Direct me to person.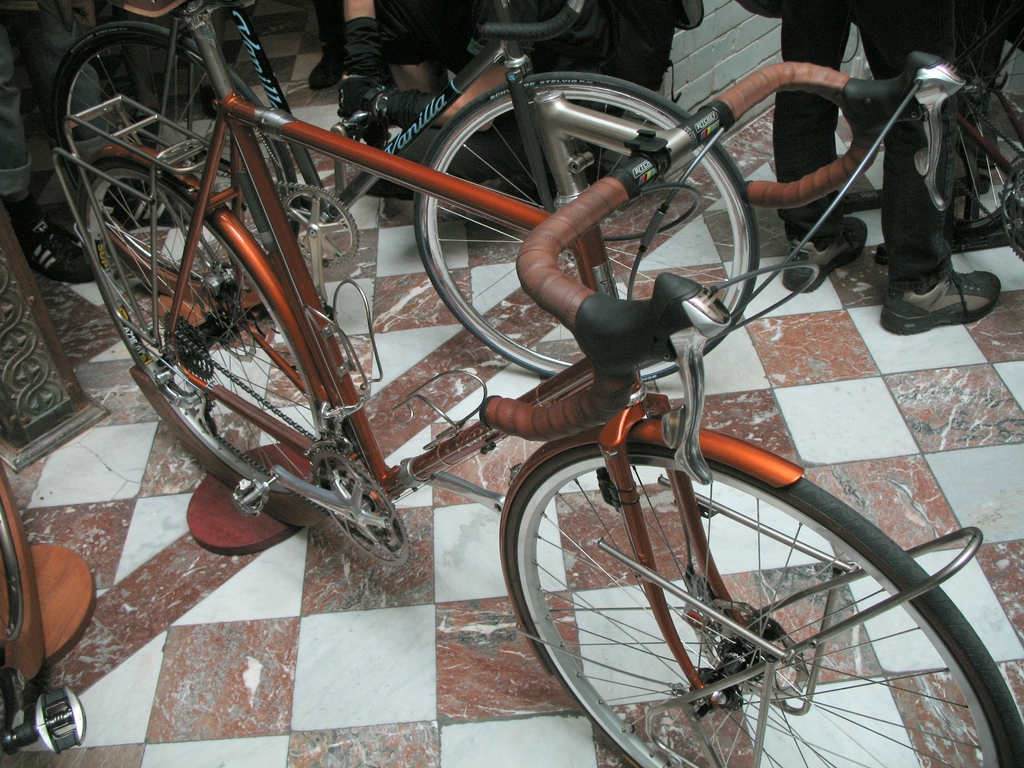
Direction: [328,3,685,210].
